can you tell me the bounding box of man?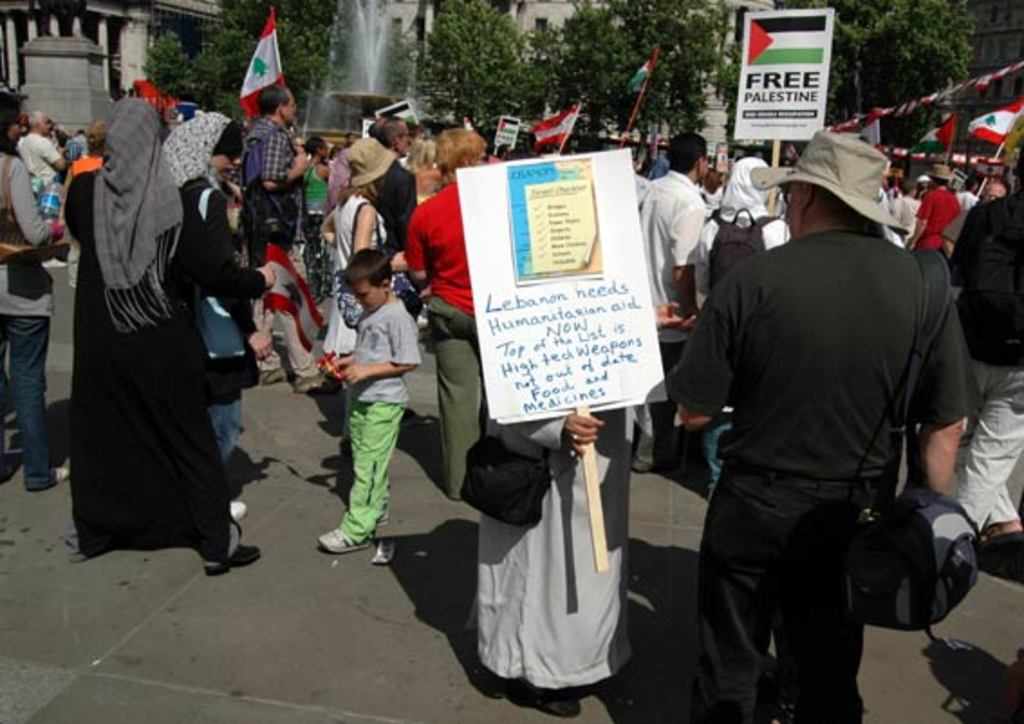
625 135 697 475.
